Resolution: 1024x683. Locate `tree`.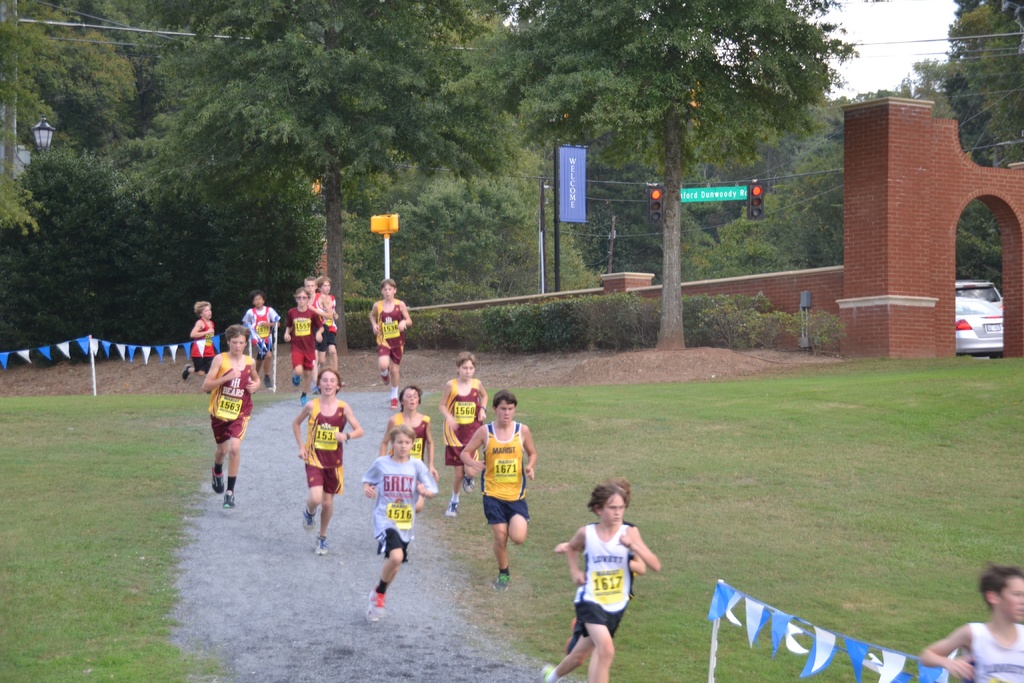
region(778, 89, 1005, 294).
